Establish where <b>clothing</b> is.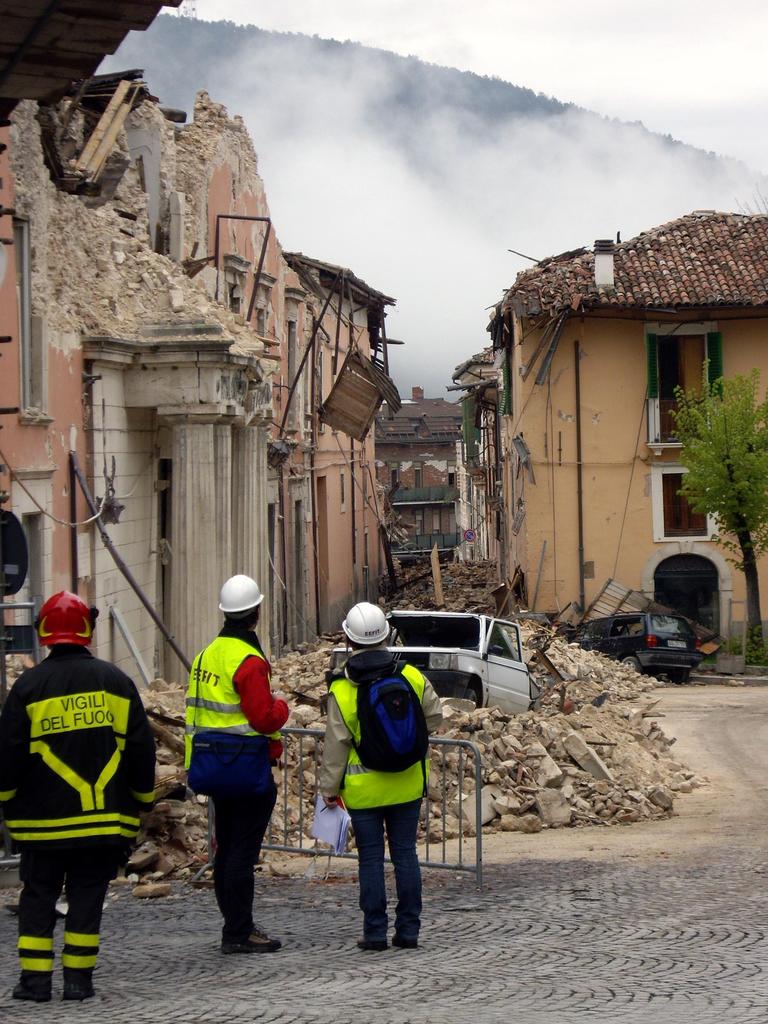
Established at <region>0, 644, 157, 991</region>.
